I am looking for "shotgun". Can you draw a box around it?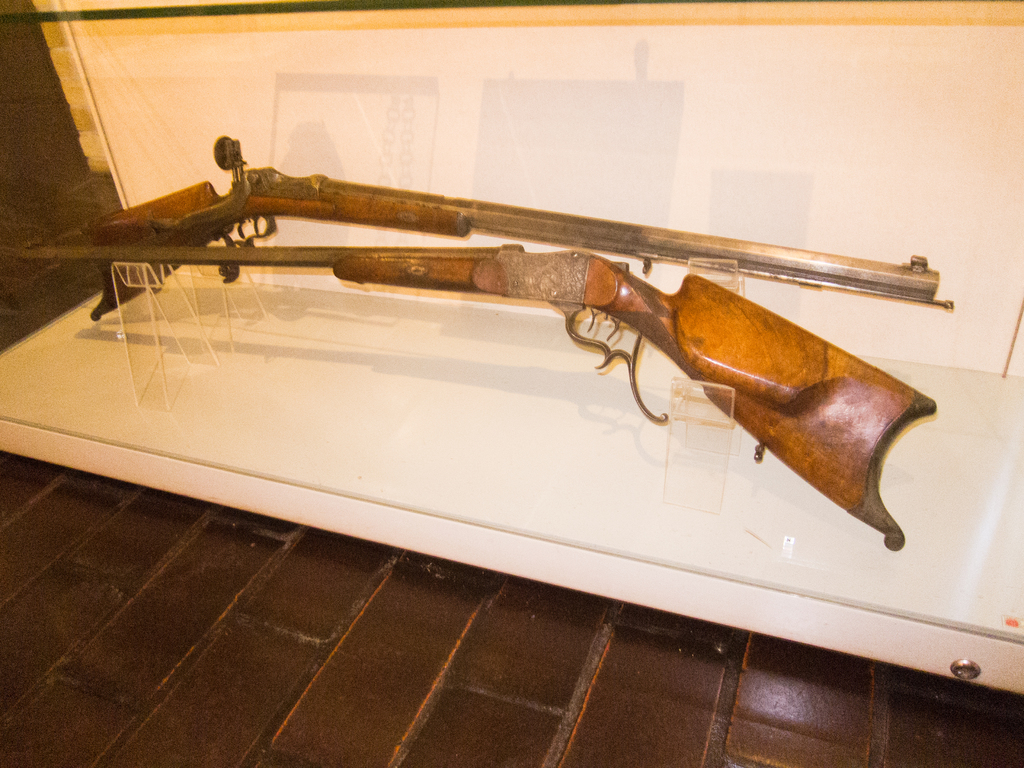
Sure, the bounding box is (14, 241, 939, 553).
